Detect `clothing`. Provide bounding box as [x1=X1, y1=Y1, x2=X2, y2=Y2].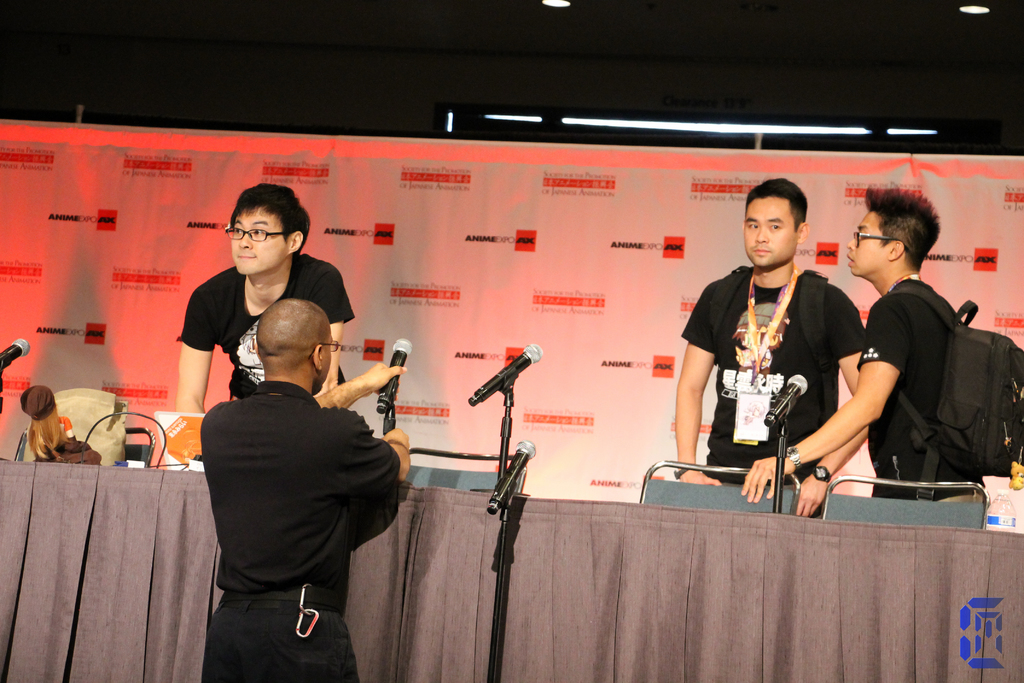
[x1=677, y1=263, x2=863, y2=482].
